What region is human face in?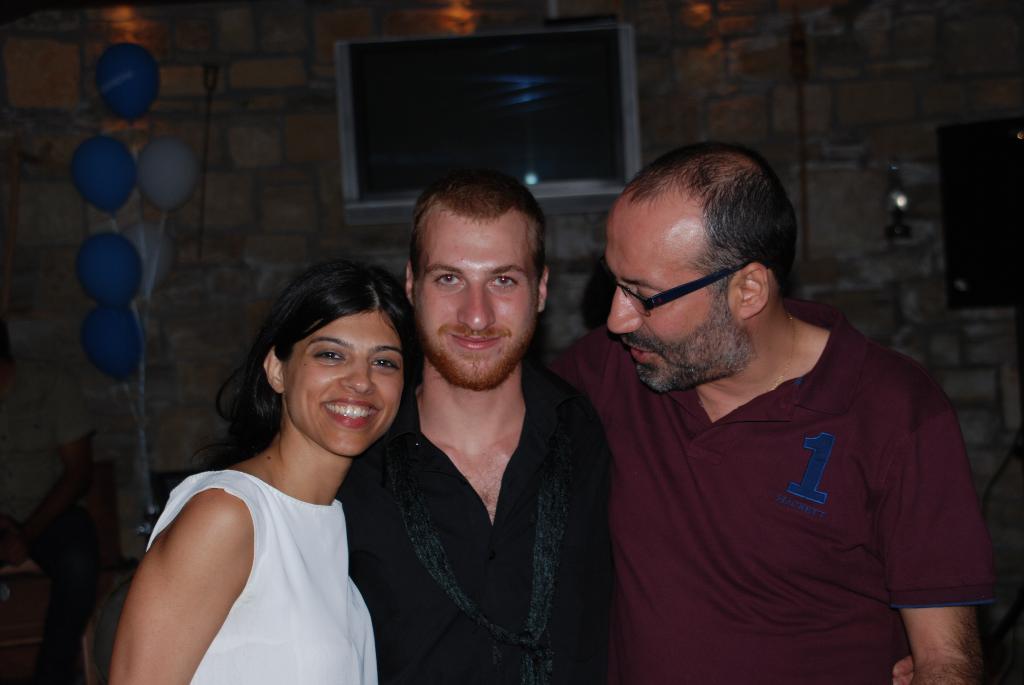
<bbox>413, 237, 537, 386</bbox>.
